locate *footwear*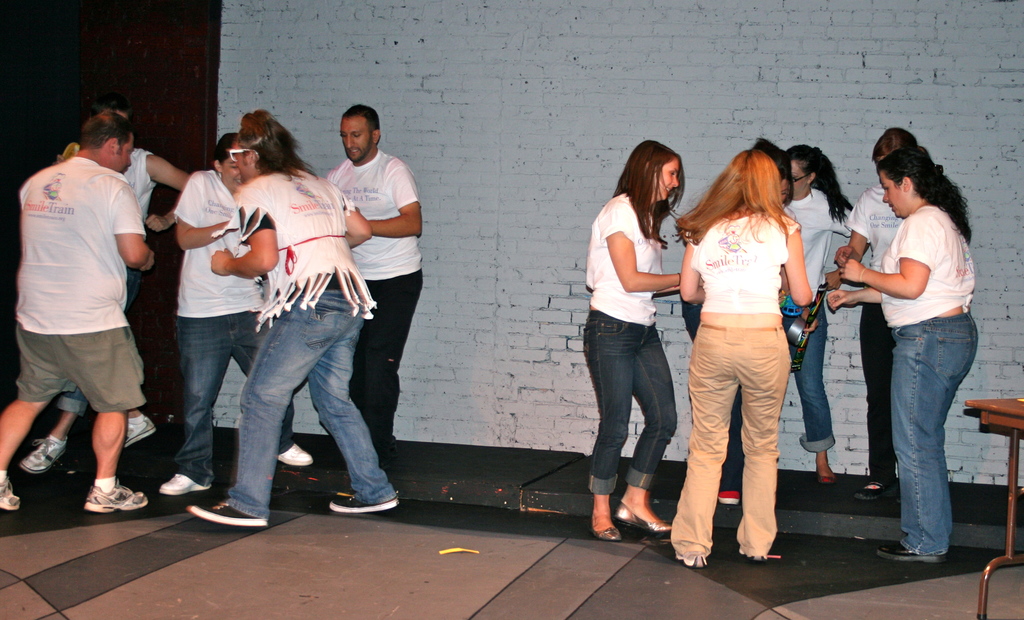
rect(182, 500, 271, 530)
